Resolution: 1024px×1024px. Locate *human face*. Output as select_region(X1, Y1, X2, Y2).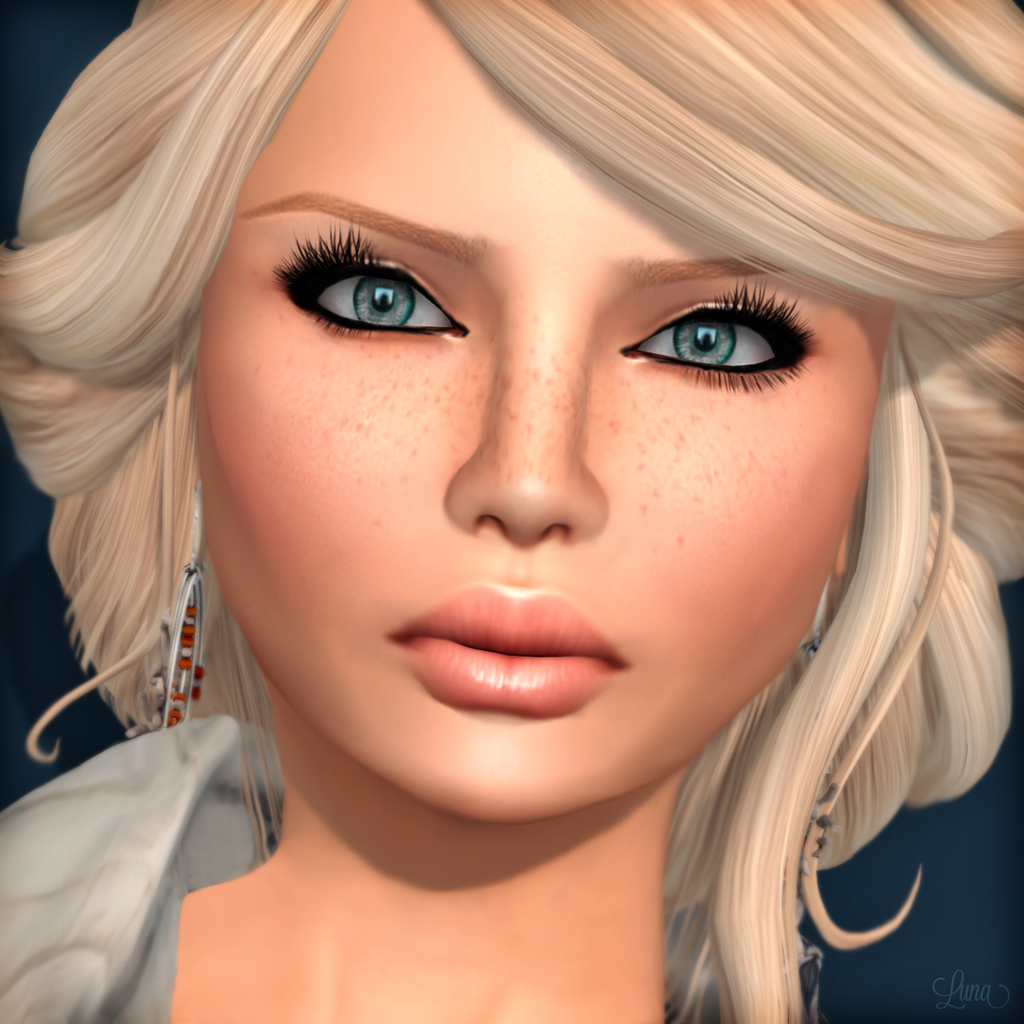
select_region(191, 9, 870, 822).
